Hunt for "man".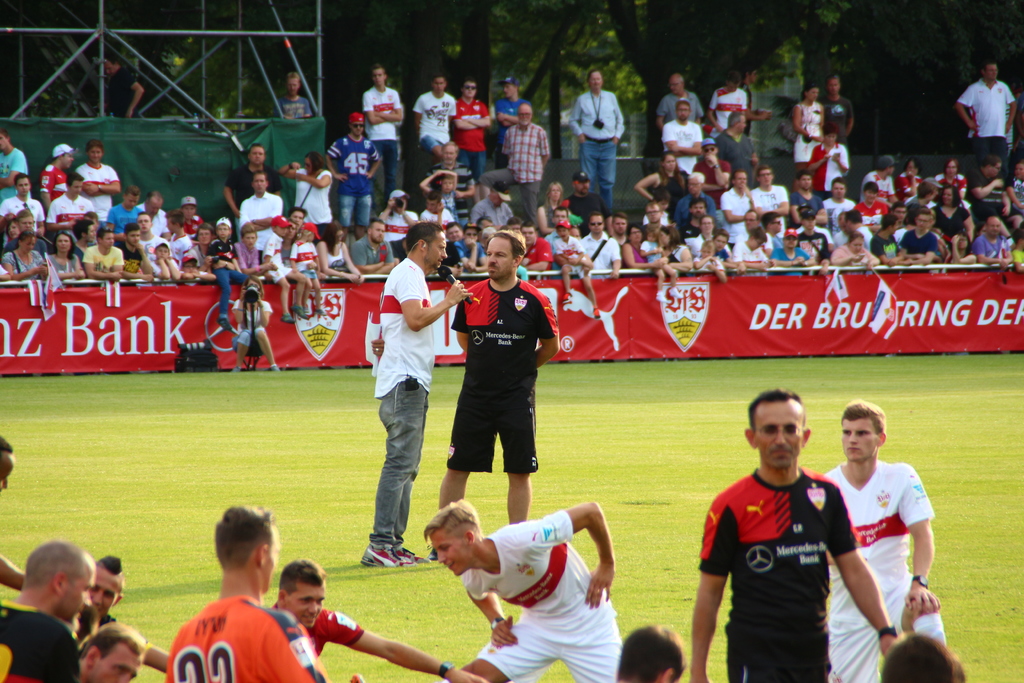
Hunted down at detection(87, 552, 133, 618).
